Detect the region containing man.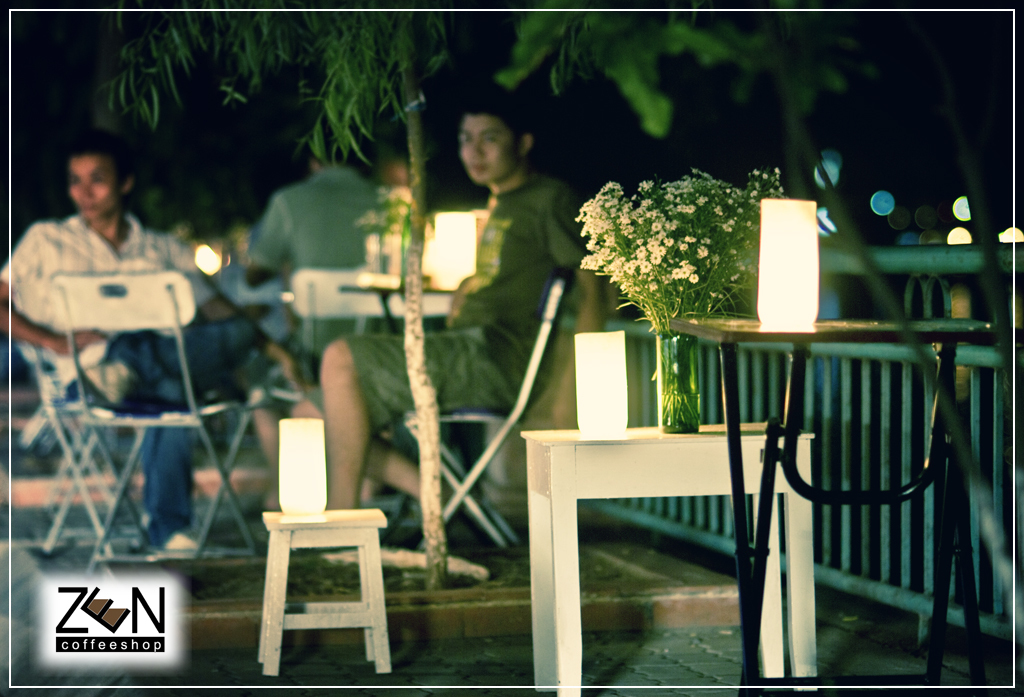
(left=235, top=119, right=406, bottom=493).
